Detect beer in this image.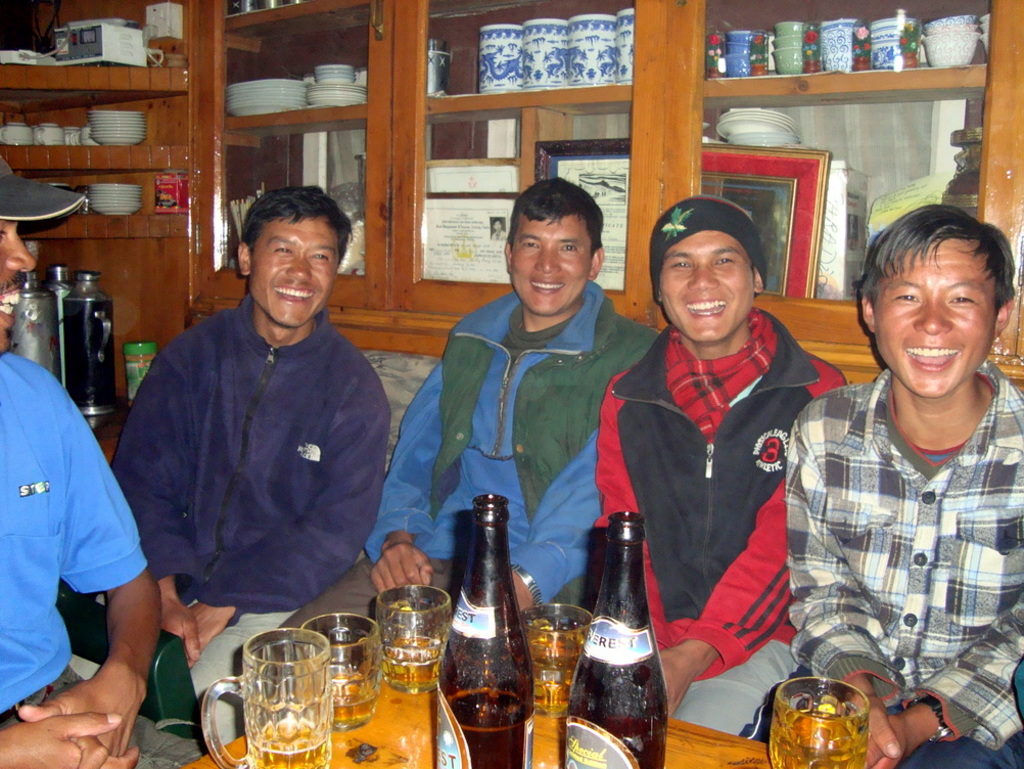
Detection: x1=430 y1=490 x2=546 y2=768.
